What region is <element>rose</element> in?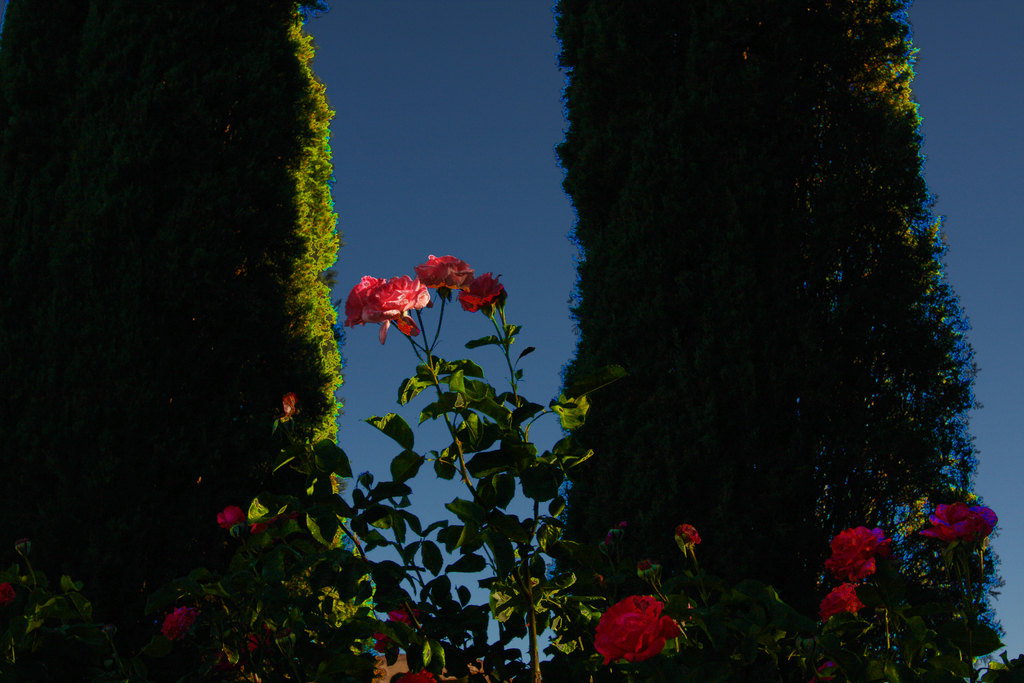
select_region(340, 272, 386, 328).
